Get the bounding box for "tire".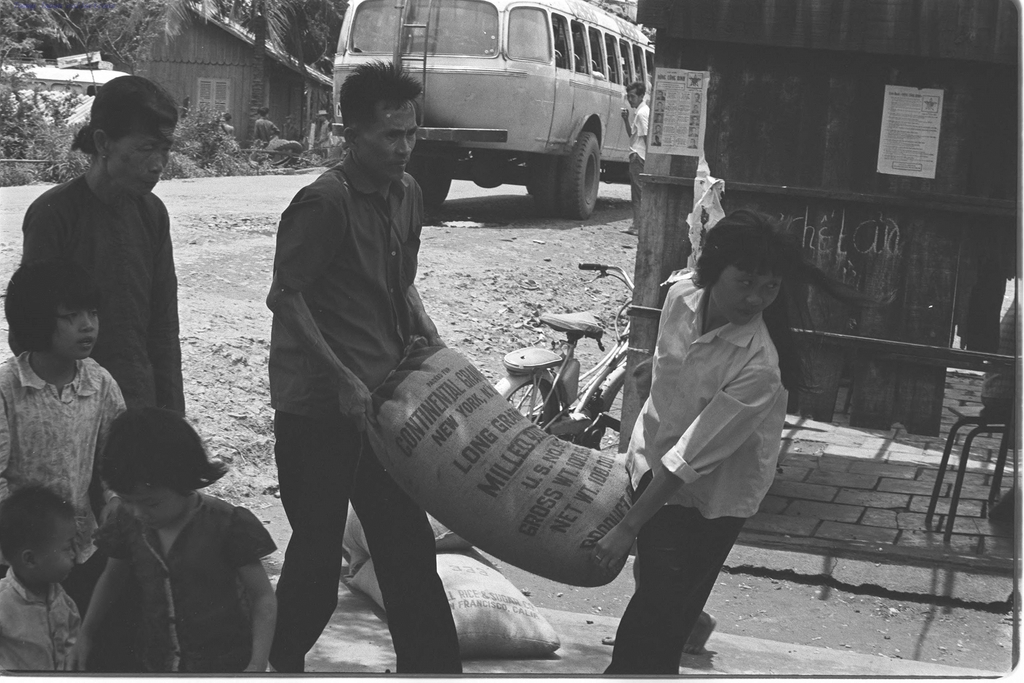
[x1=411, y1=169, x2=450, y2=207].
